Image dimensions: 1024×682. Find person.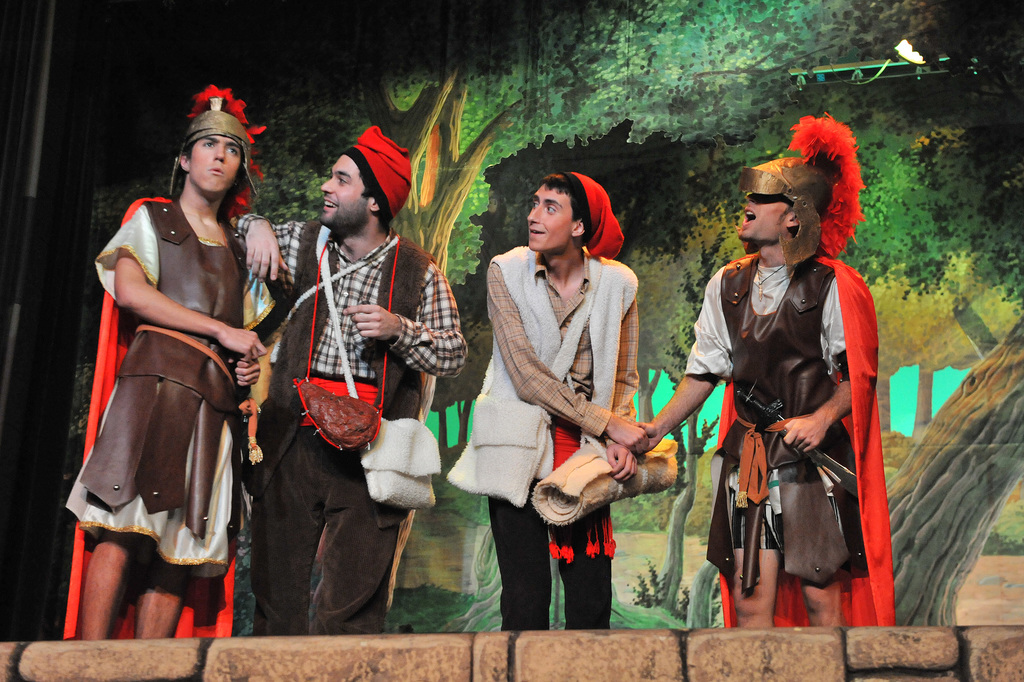
230 118 465 635.
